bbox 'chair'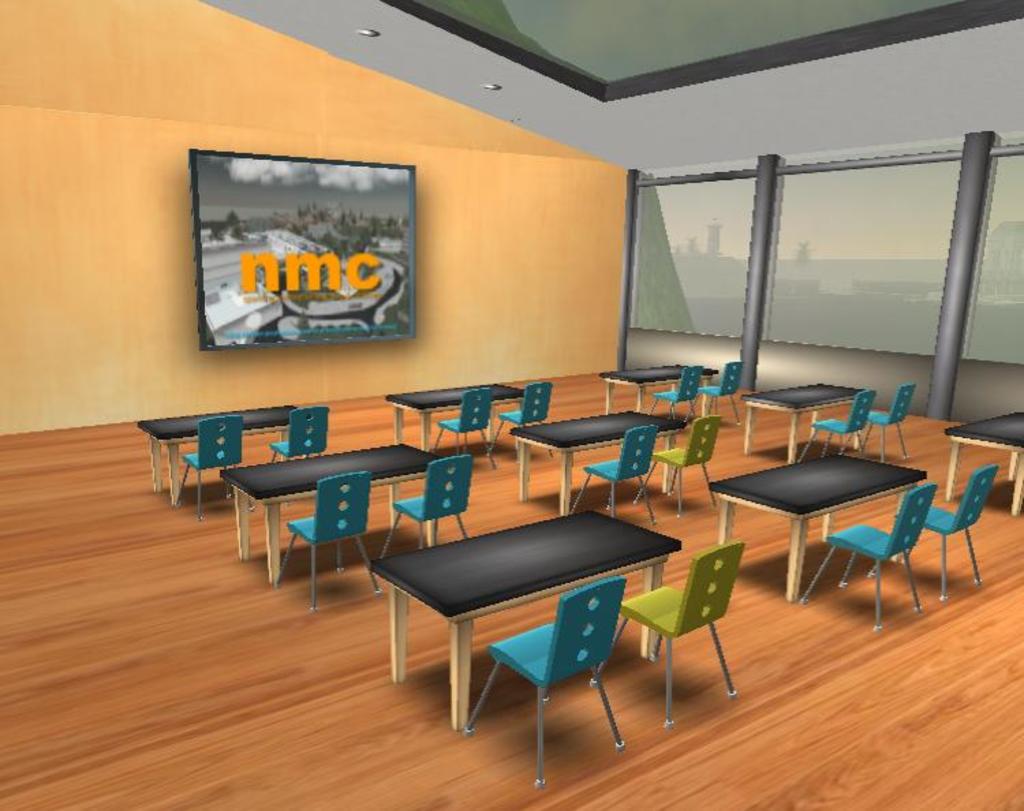
431,384,497,457
